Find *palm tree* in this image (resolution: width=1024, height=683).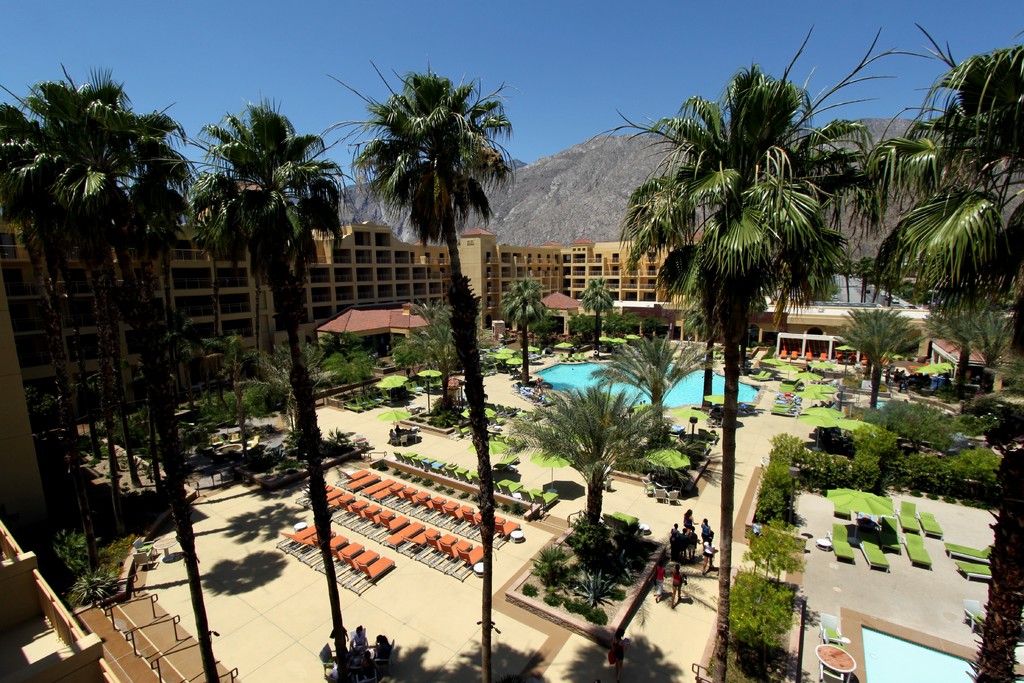
x1=28 y1=80 x2=216 y2=659.
